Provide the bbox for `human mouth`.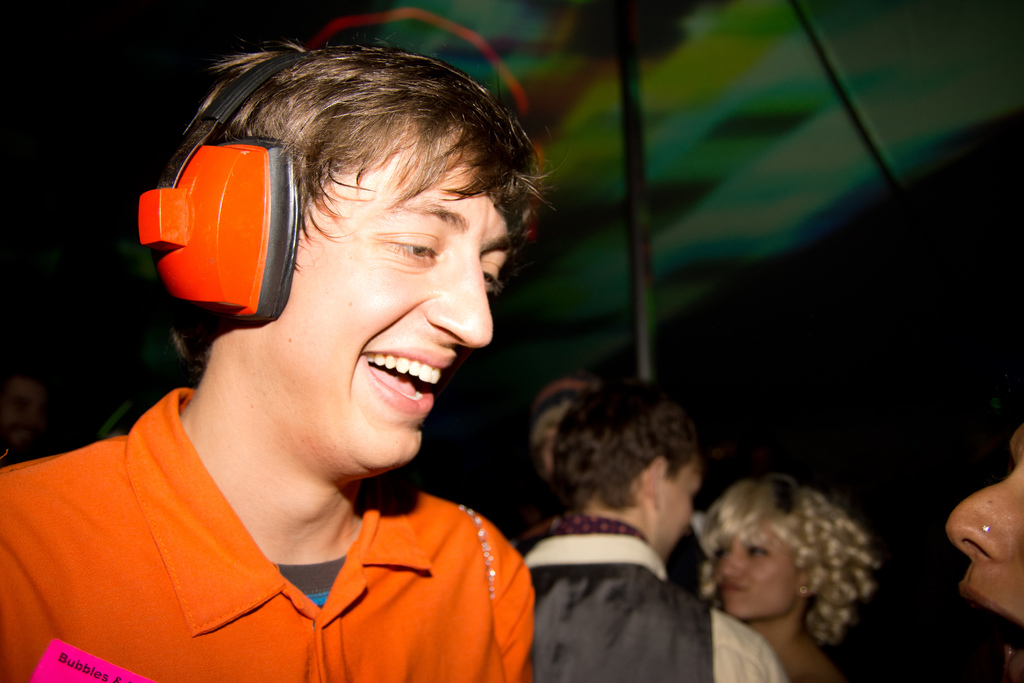
960/585/1022/681.
